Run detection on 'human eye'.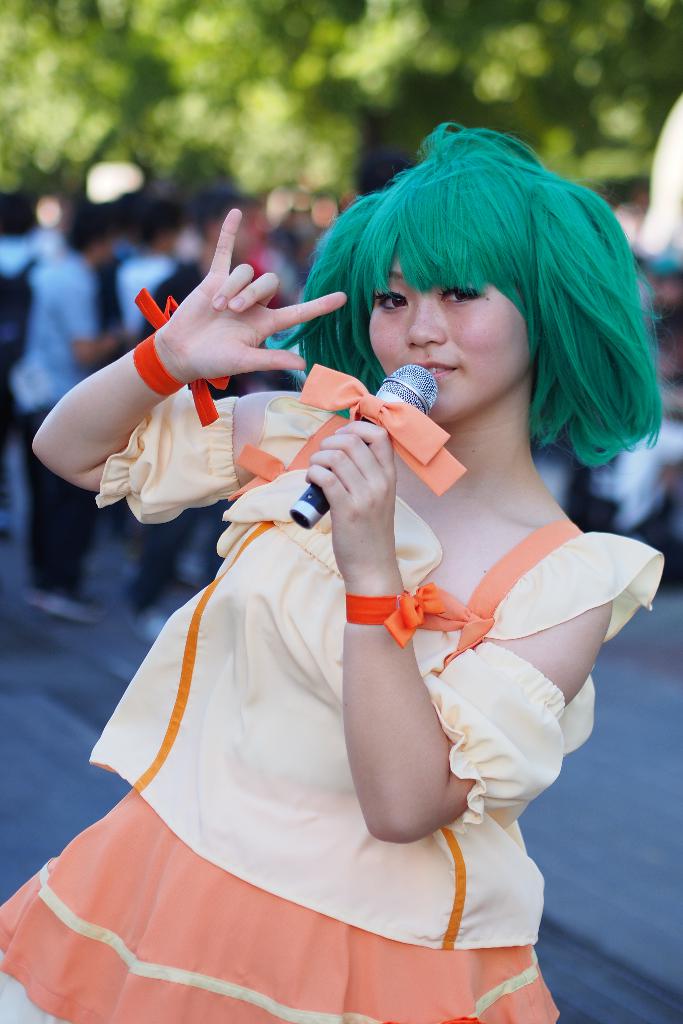
Result: x1=437 y1=277 x2=477 y2=307.
